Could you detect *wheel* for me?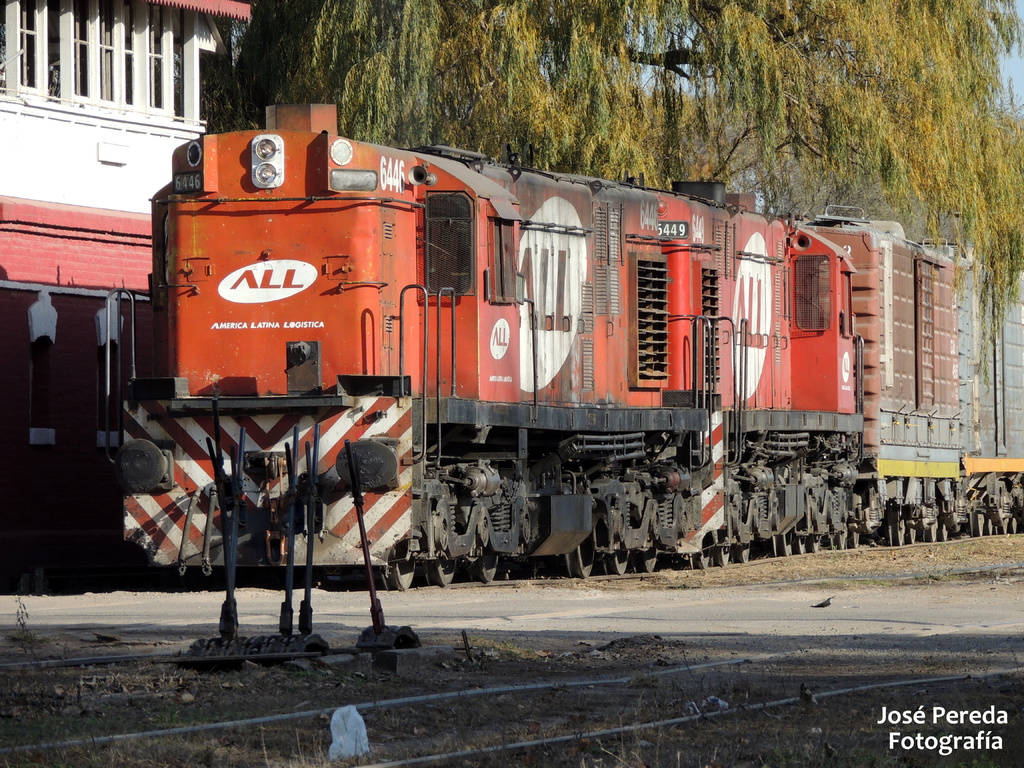
Detection result: (906, 524, 918, 547).
